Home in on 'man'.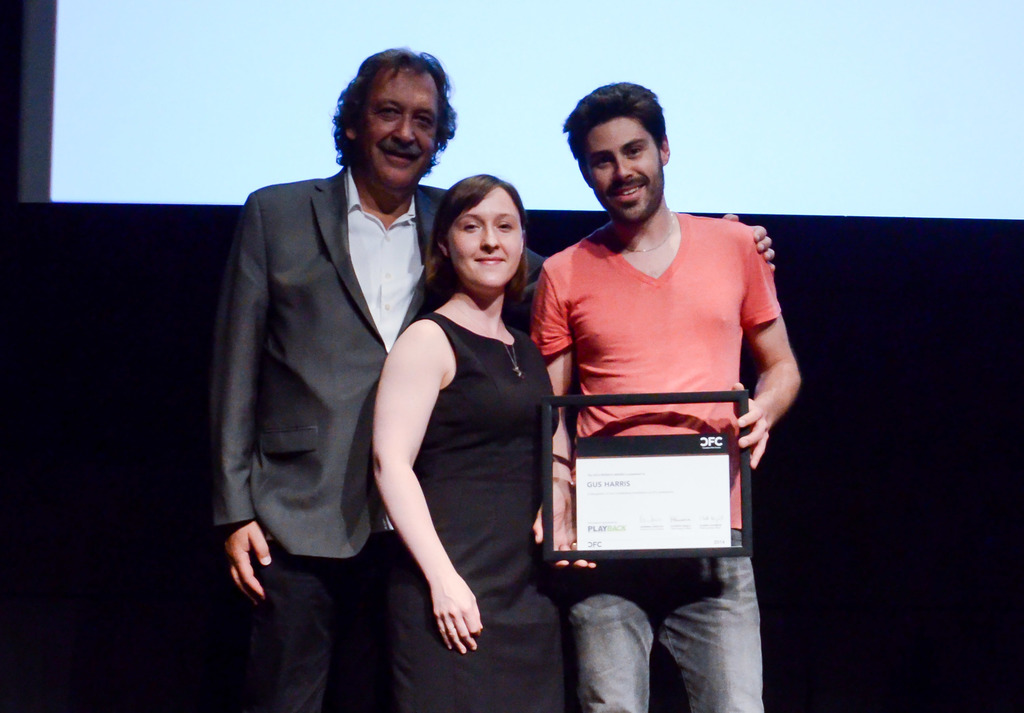
Homed in at left=524, top=78, right=805, bottom=712.
